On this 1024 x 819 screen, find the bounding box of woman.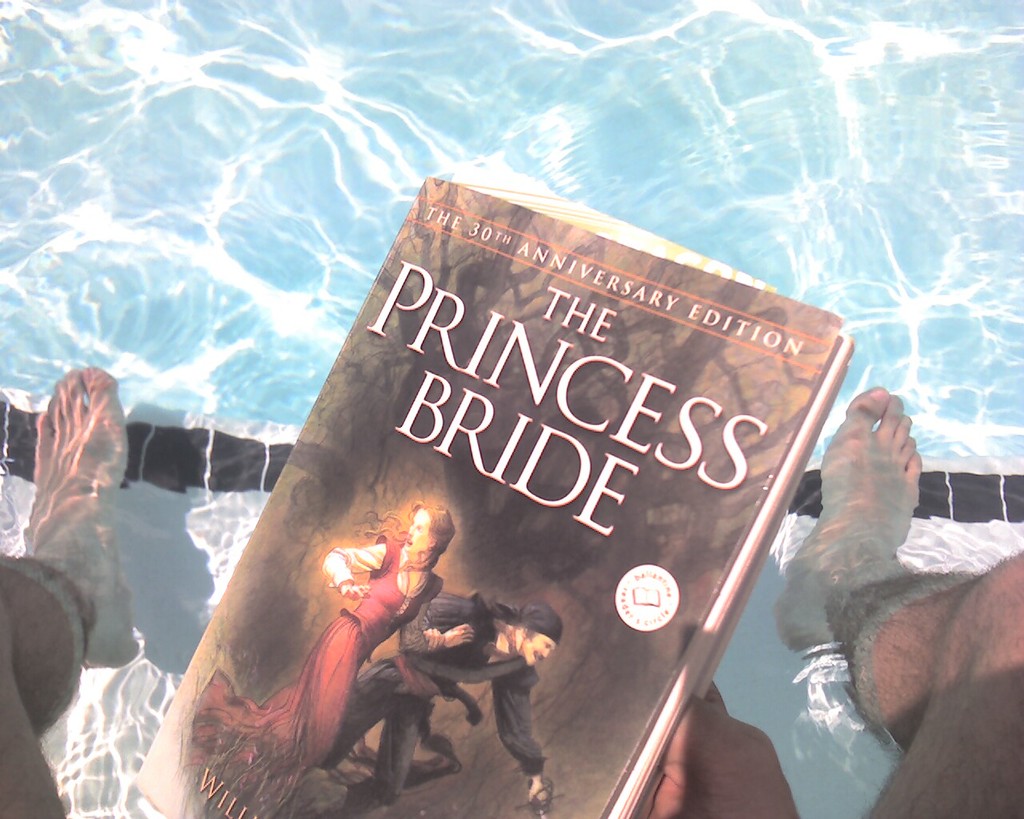
Bounding box: BBox(187, 498, 446, 818).
